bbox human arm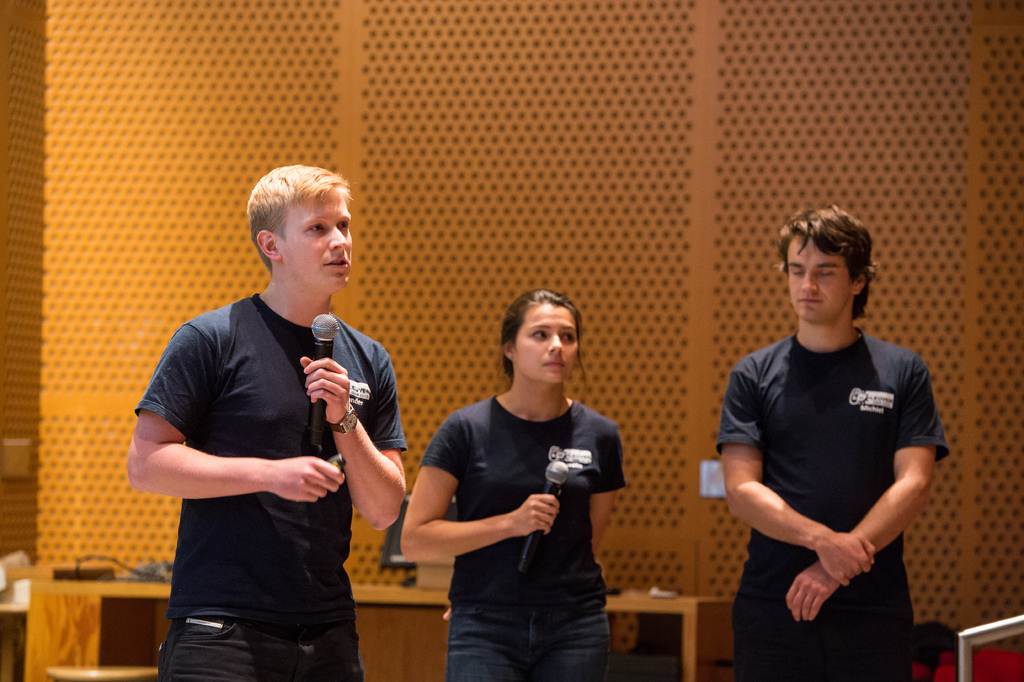
123,319,346,506
